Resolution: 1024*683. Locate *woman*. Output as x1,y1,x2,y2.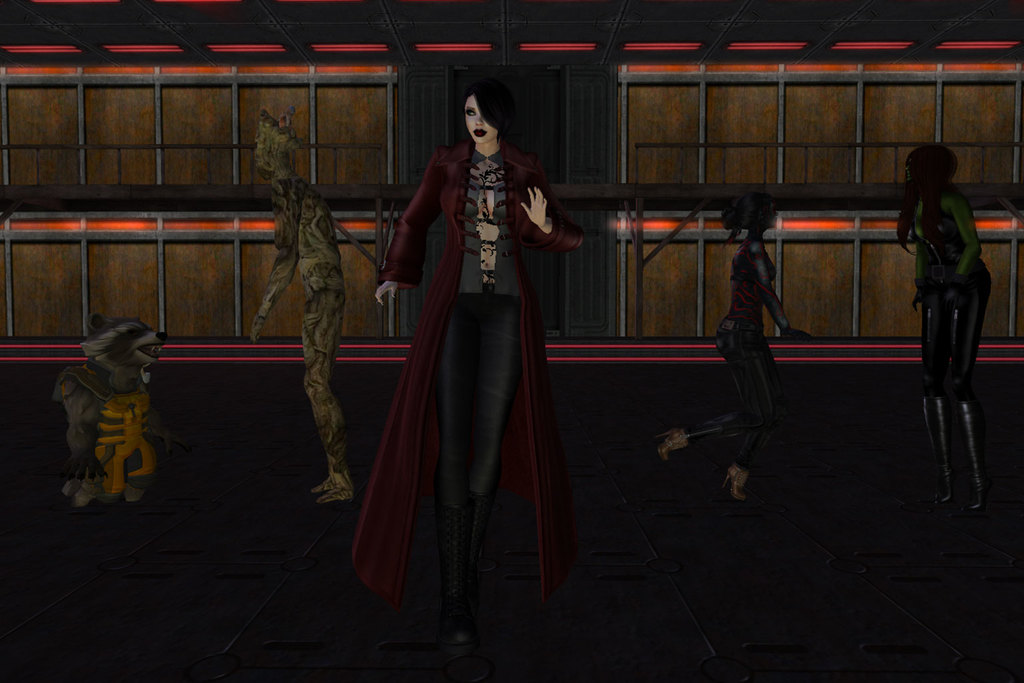
653,185,819,503.
